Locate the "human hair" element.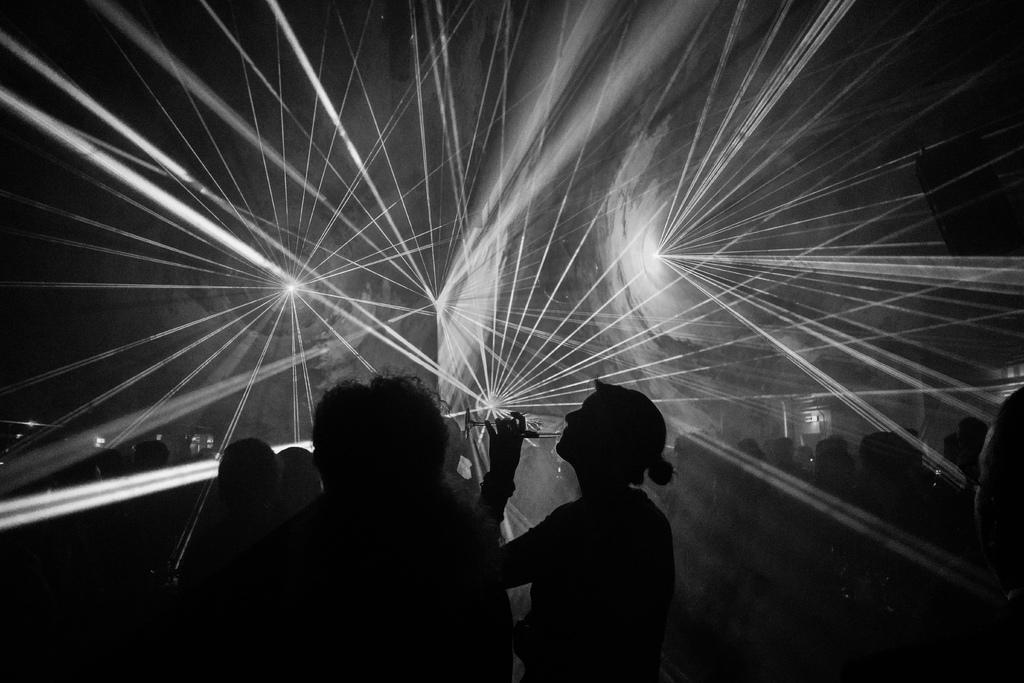
Element bbox: rect(618, 408, 678, 493).
